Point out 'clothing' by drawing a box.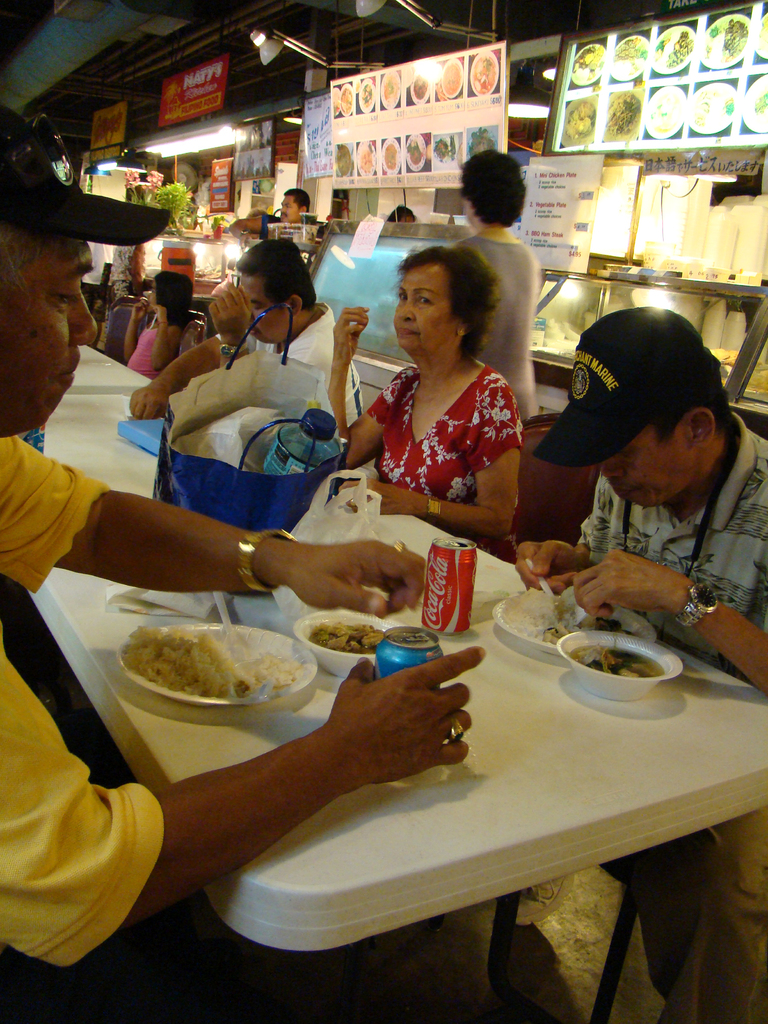
detection(584, 424, 767, 1023).
